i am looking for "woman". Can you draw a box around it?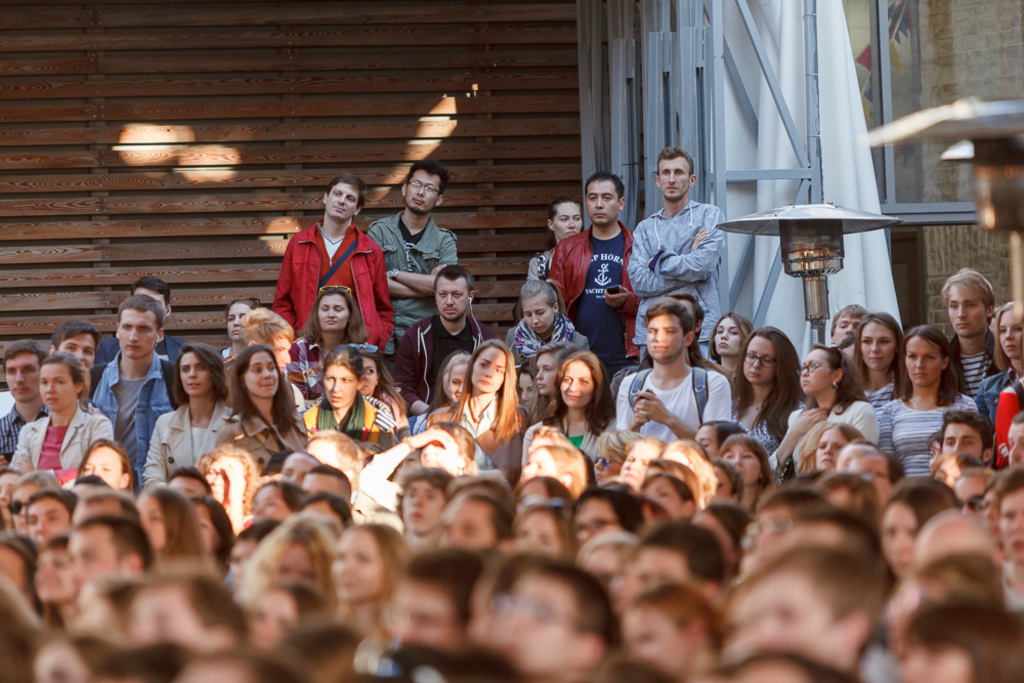
Sure, the bounding box is locate(29, 537, 78, 627).
